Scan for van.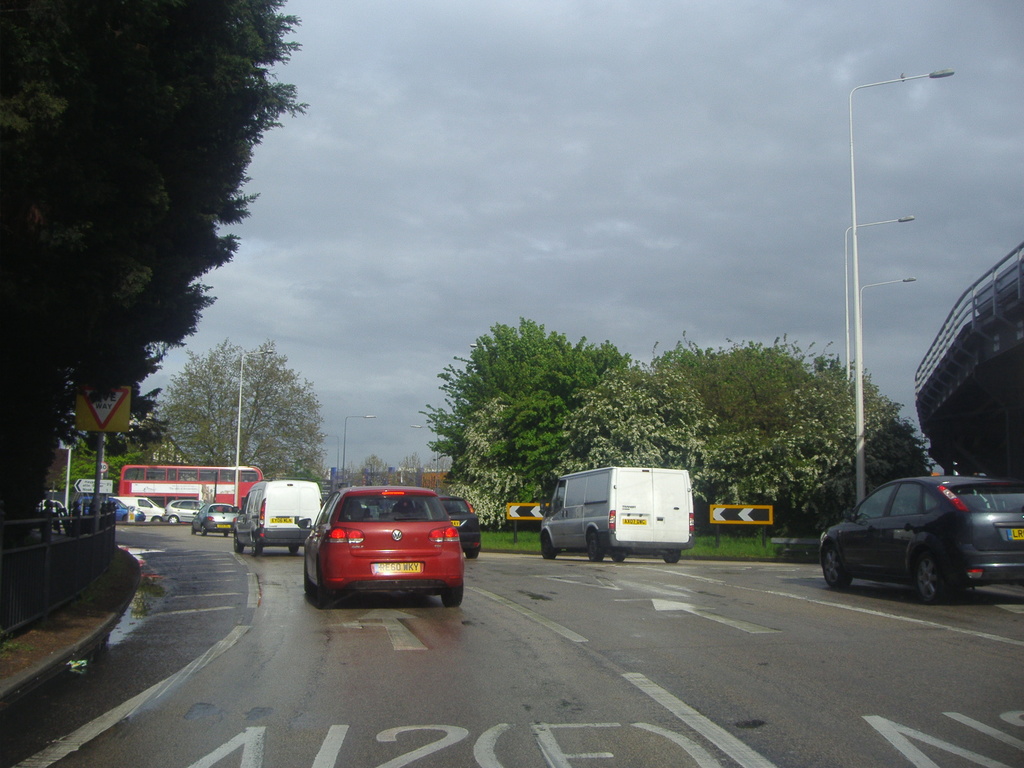
Scan result: box=[108, 495, 165, 524].
